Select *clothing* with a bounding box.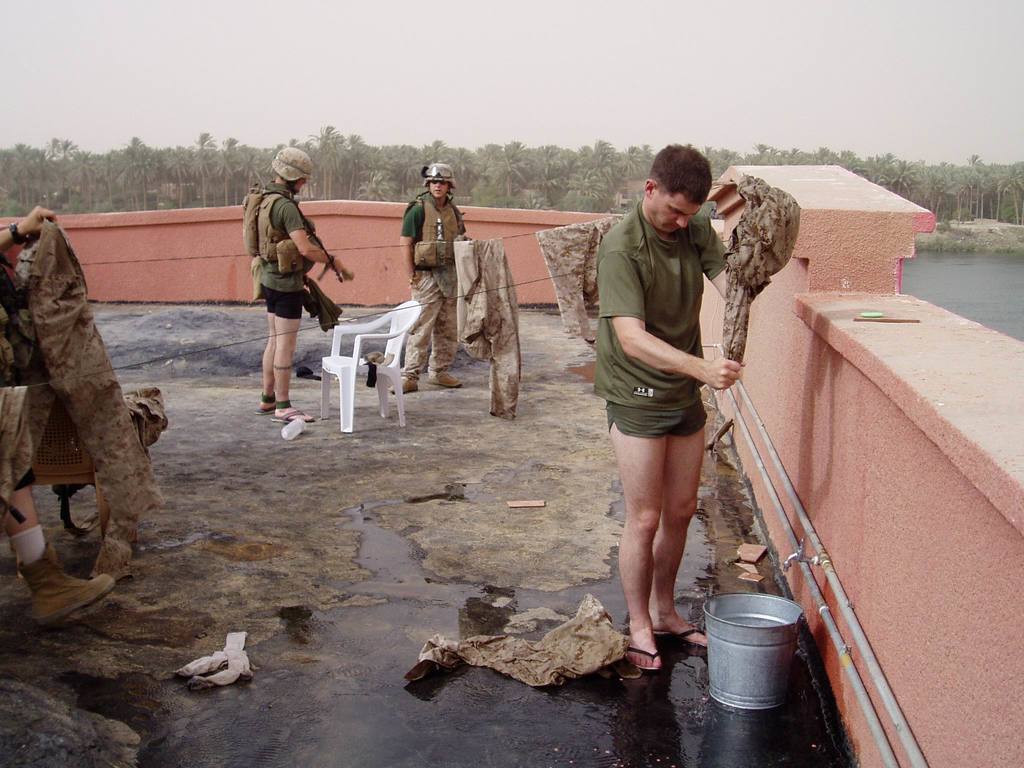
(left=401, top=189, right=467, bottom=374).
